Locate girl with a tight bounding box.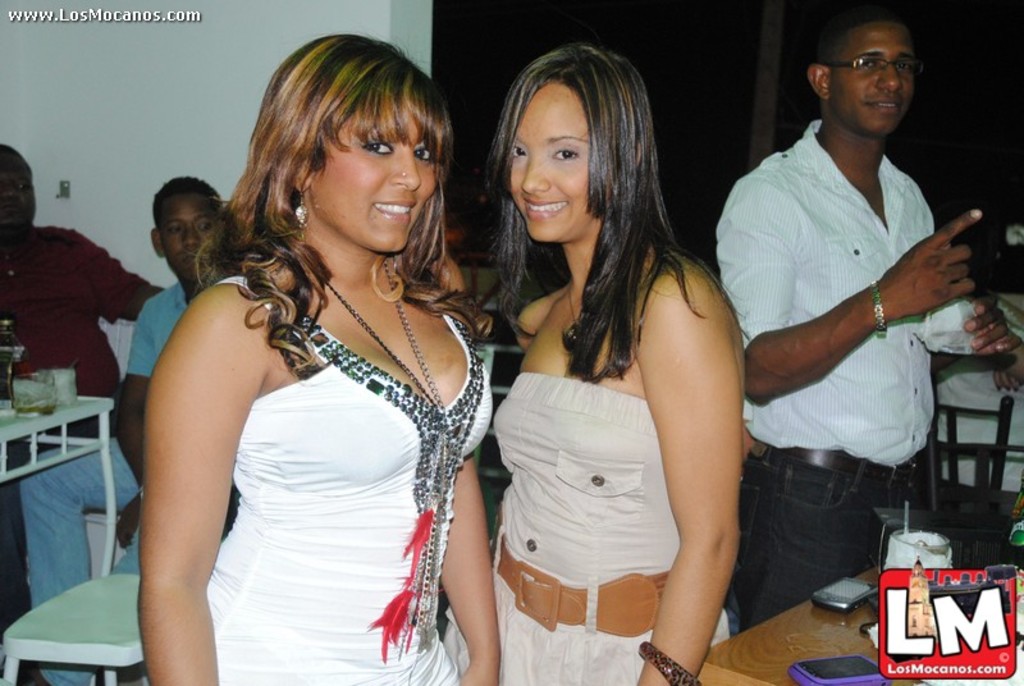
(x1=146, y1=27, x2=492, y2=683).
